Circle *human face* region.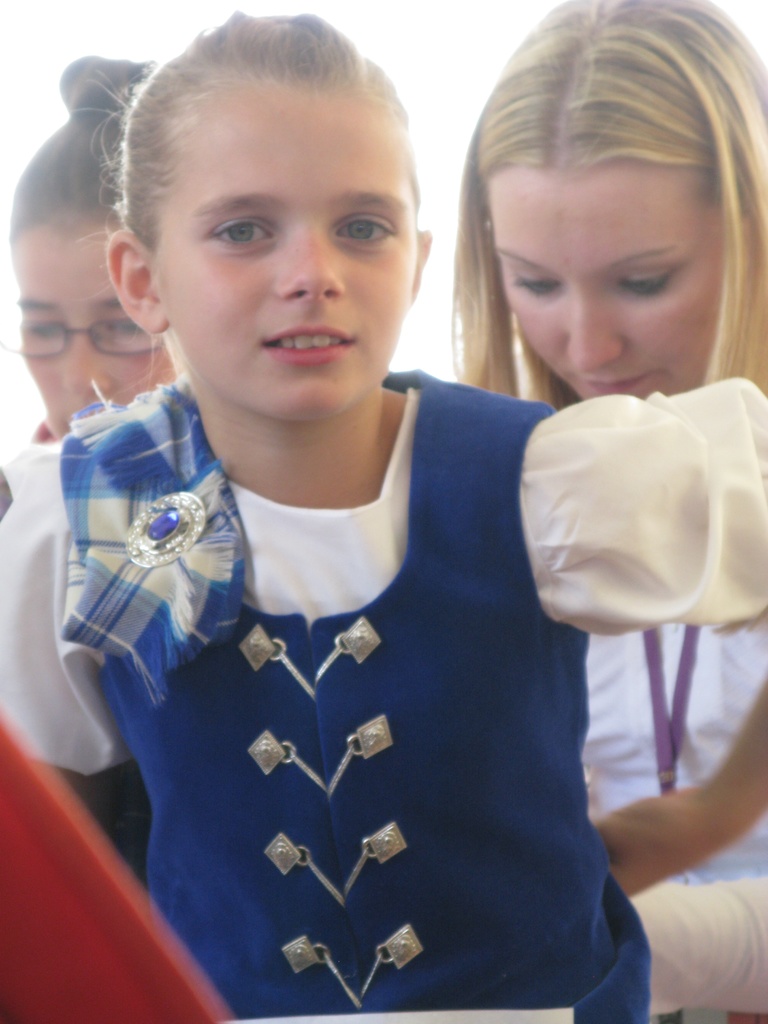
Region: <region>153, 92, 419, 424</region>.
